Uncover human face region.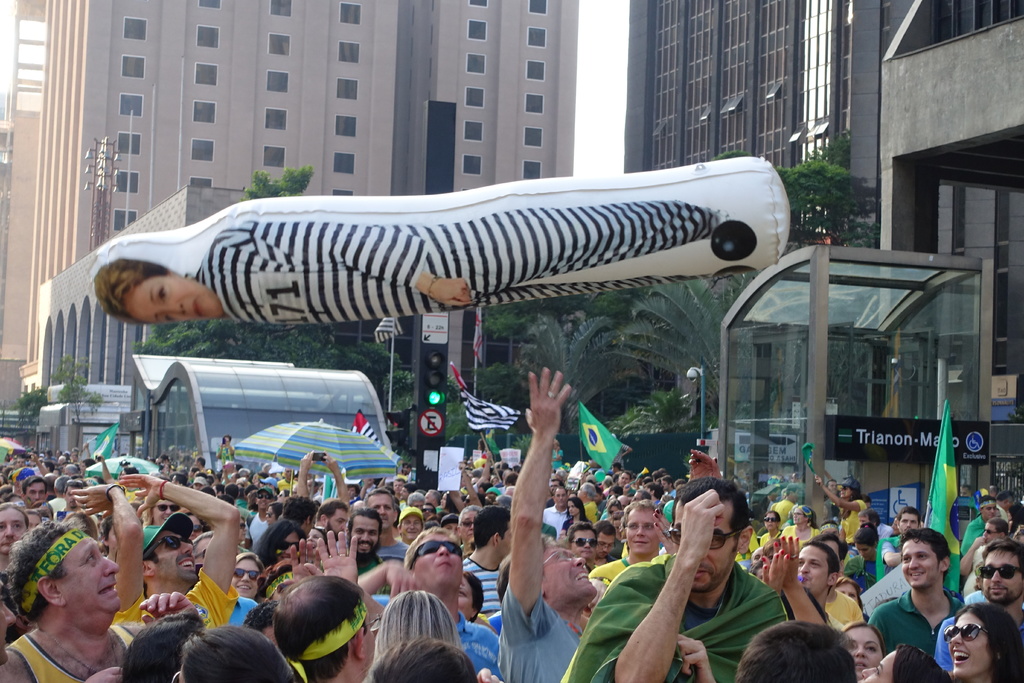
Uncovered: bbox=(660, 479, 669, 491).
